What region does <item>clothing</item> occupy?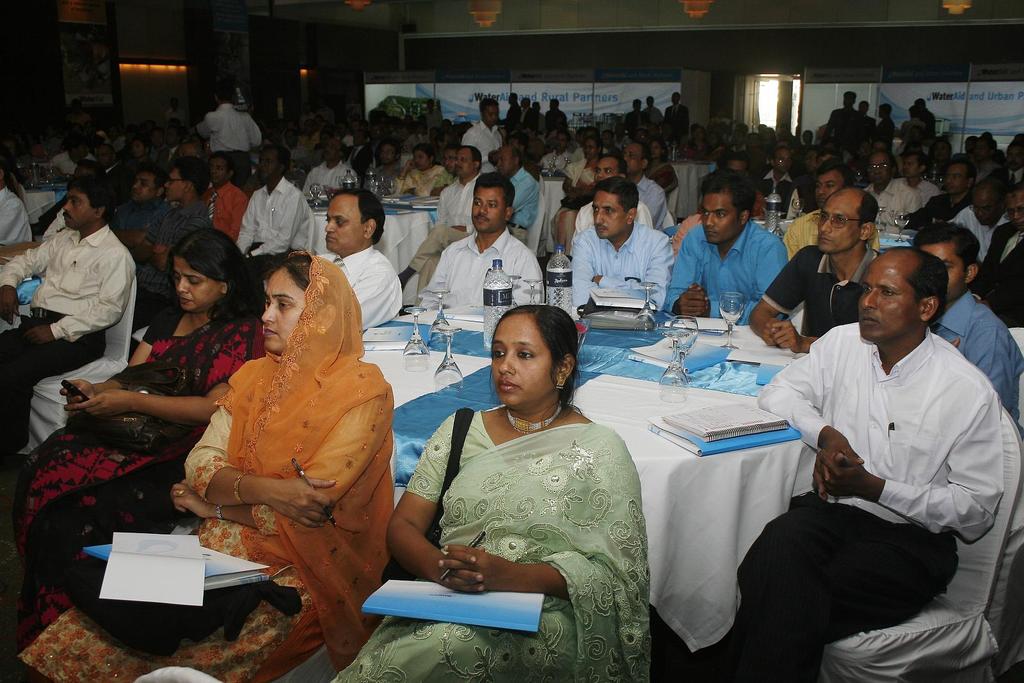
641,104,661,130.
